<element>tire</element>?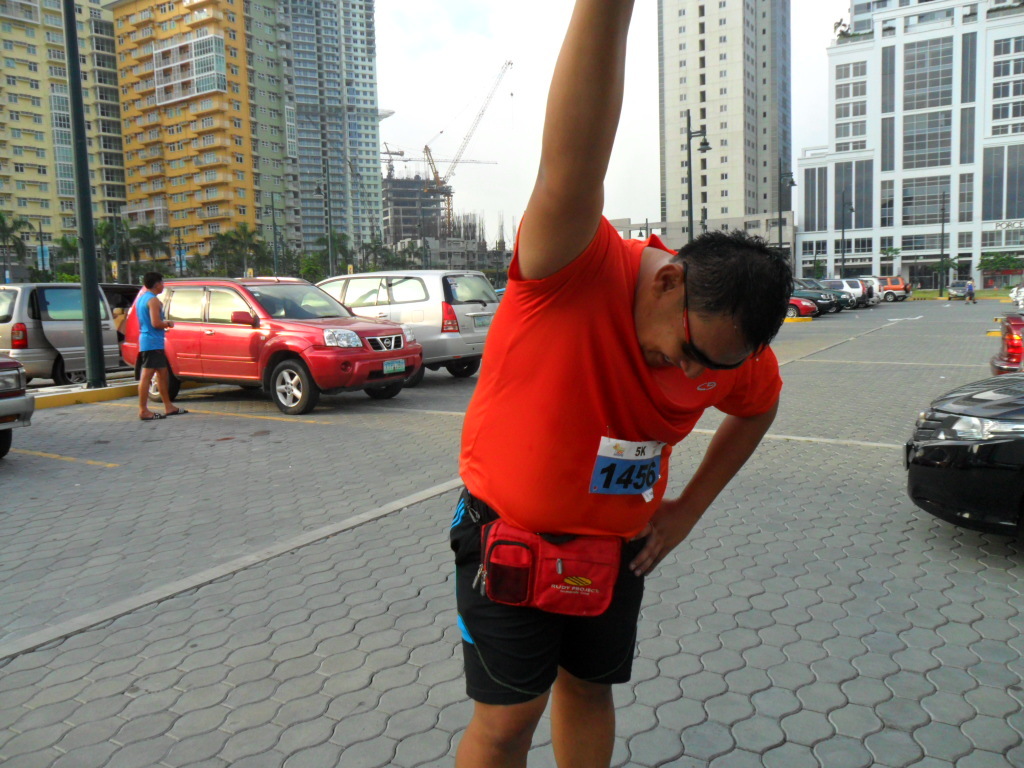
[398, 367, 423, 389]
